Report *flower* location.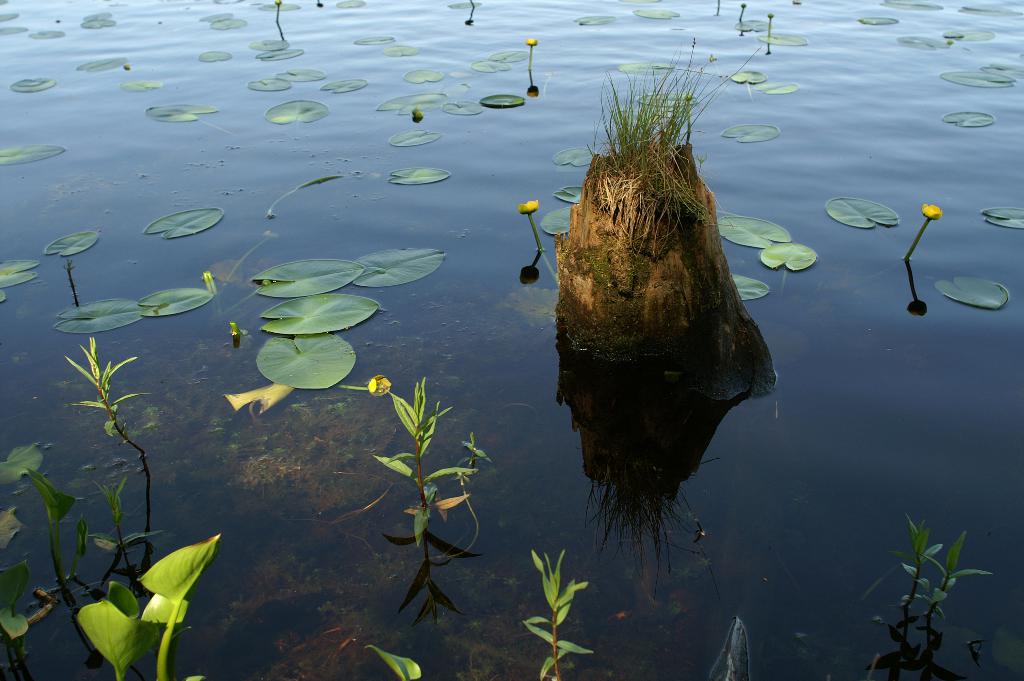
Report: [x1=518, y1=199, x2=536, y2=213].
